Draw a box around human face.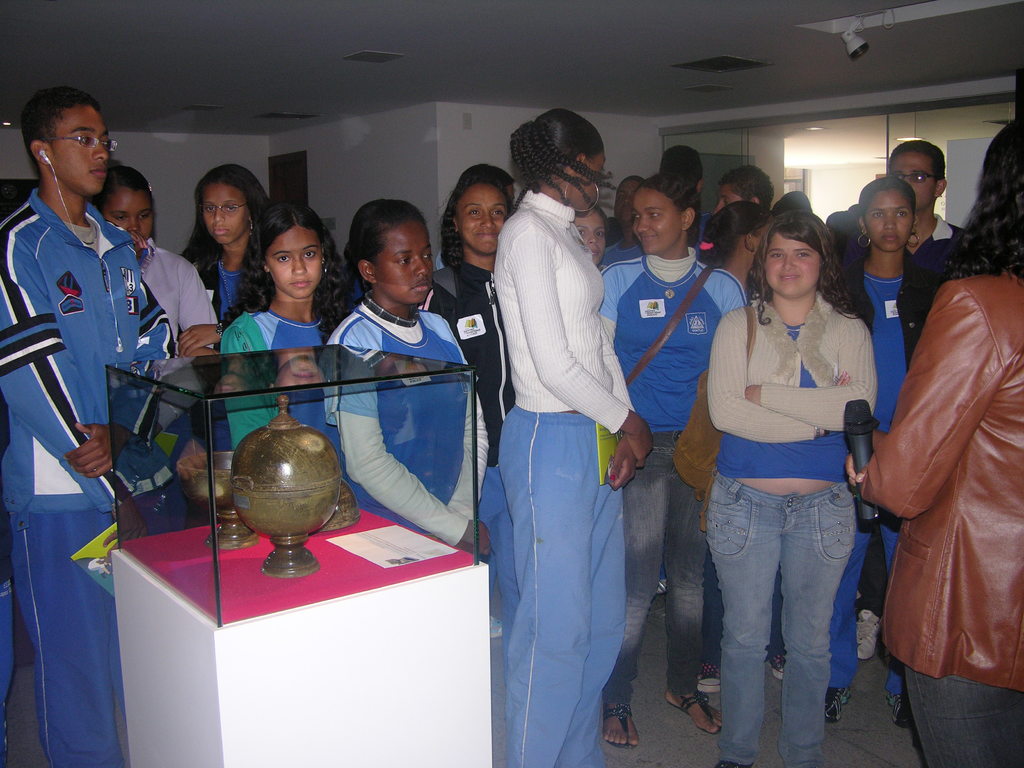
632 183 679 253.
